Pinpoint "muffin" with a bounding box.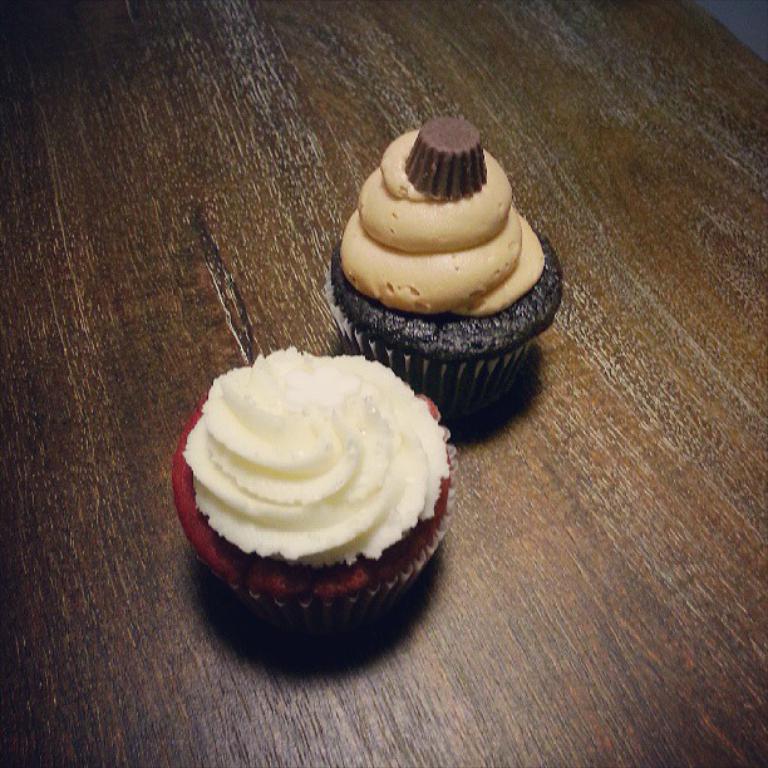
l=321, t=118, r=562, b=425.
